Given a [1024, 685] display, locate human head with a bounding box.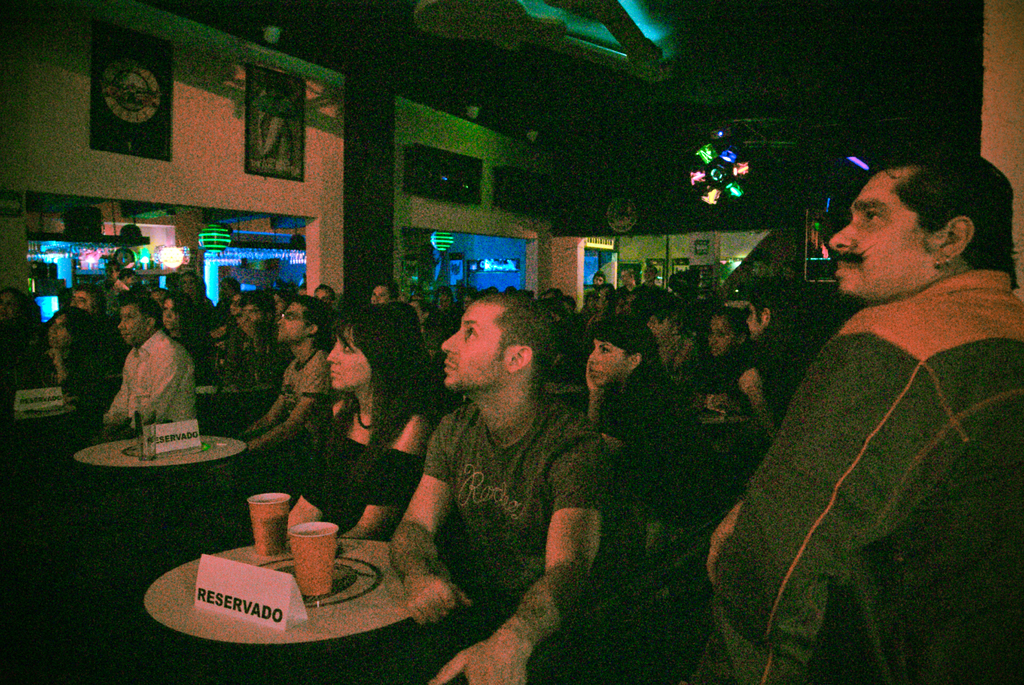
Located: [430,292,562,415].
